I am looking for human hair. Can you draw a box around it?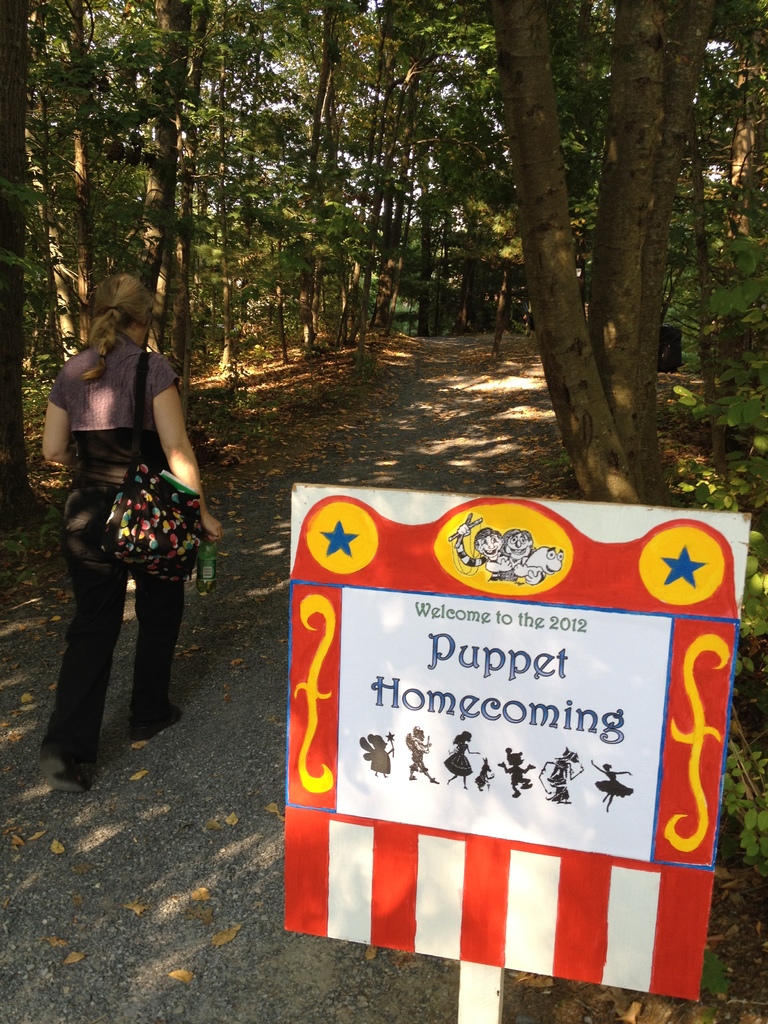
Sure, the bounding box is (x1=454, y1=731, x2=471, y2=745).
